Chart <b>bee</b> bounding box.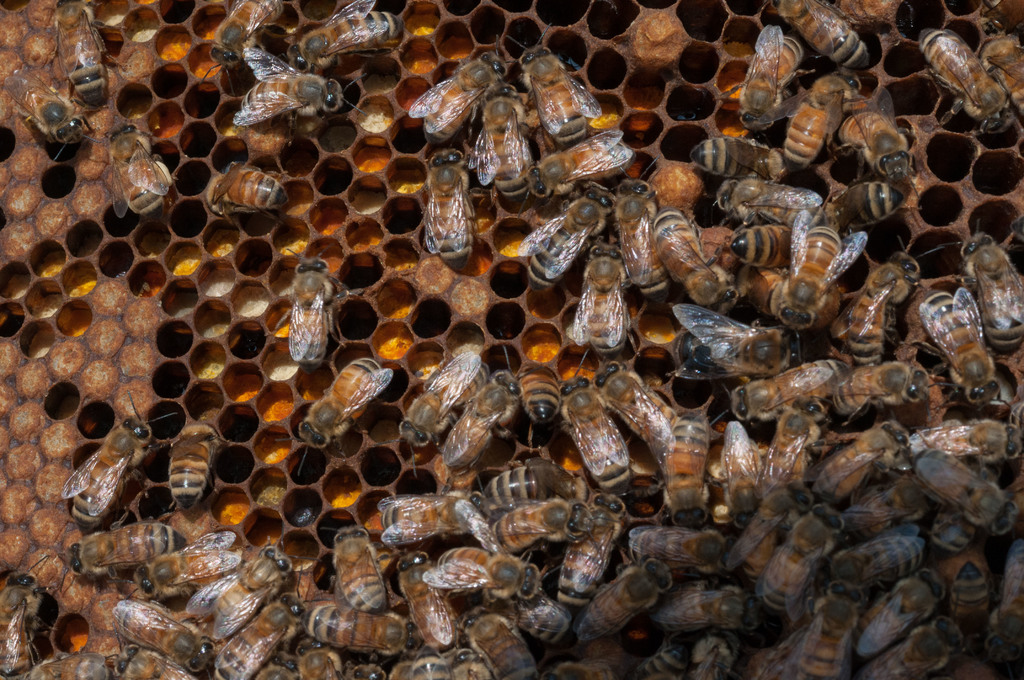
Charted: 767, 217, 852, 334.
